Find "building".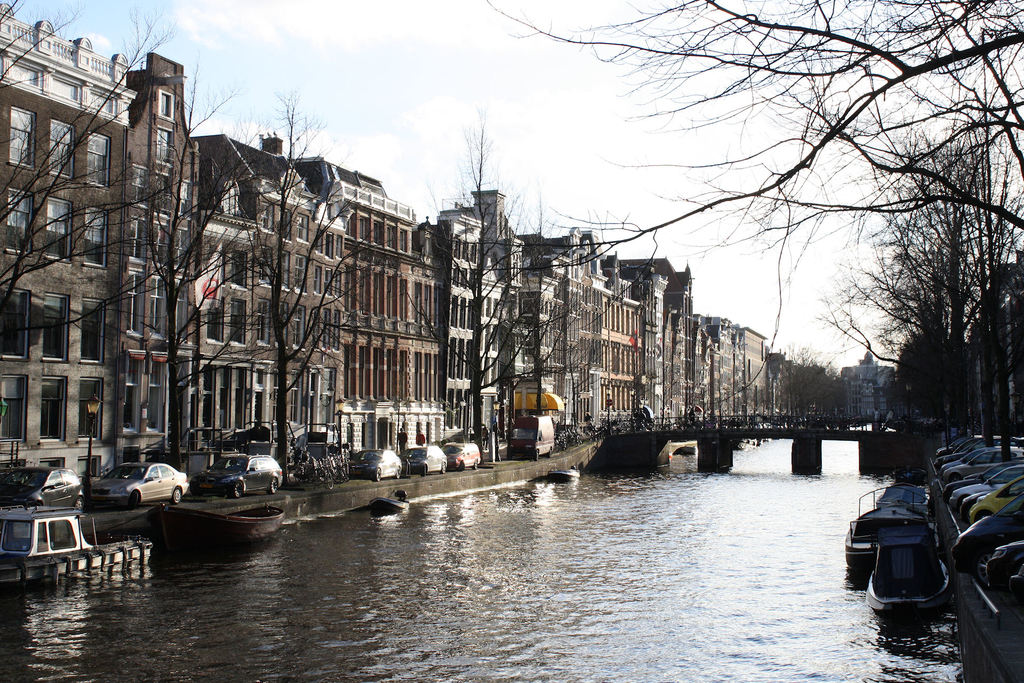
(972,254,1023,435).
